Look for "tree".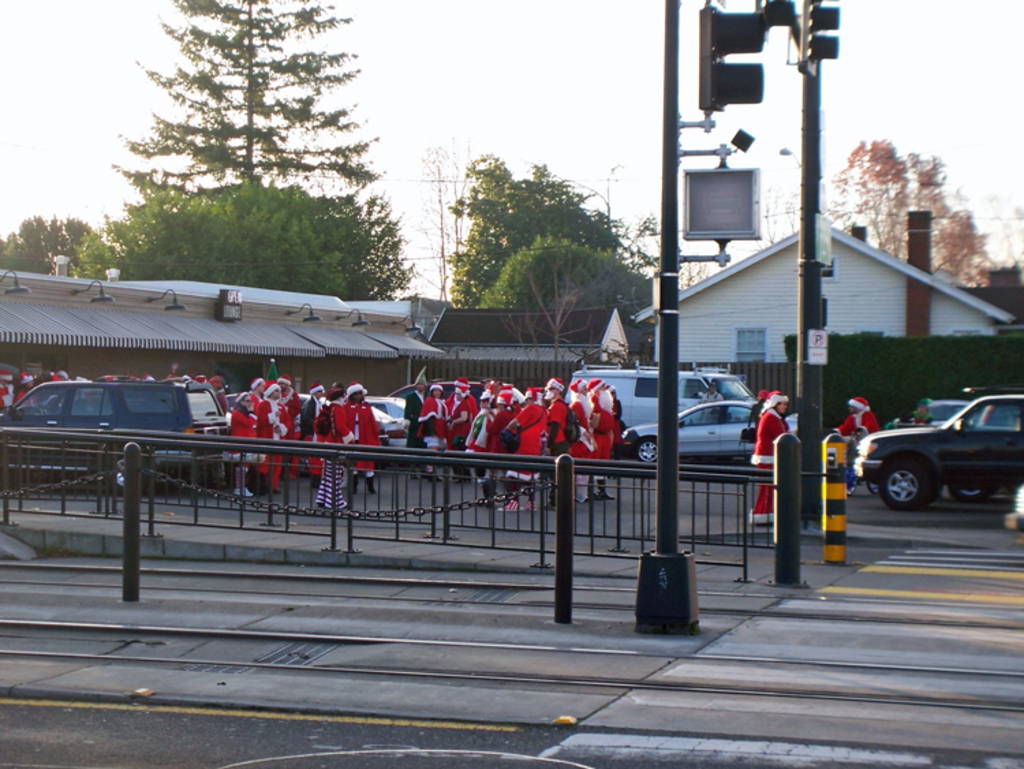
Found: BBox(485, 234, 650, 376).
